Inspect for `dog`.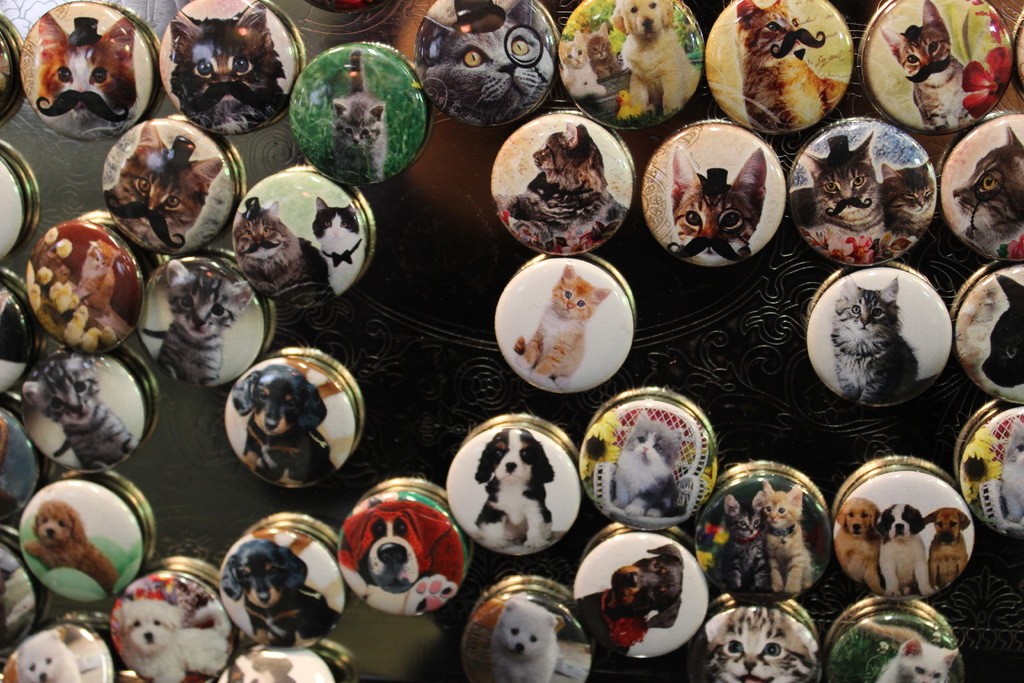
Inspection: BBox(236, 656, 296, 682).
